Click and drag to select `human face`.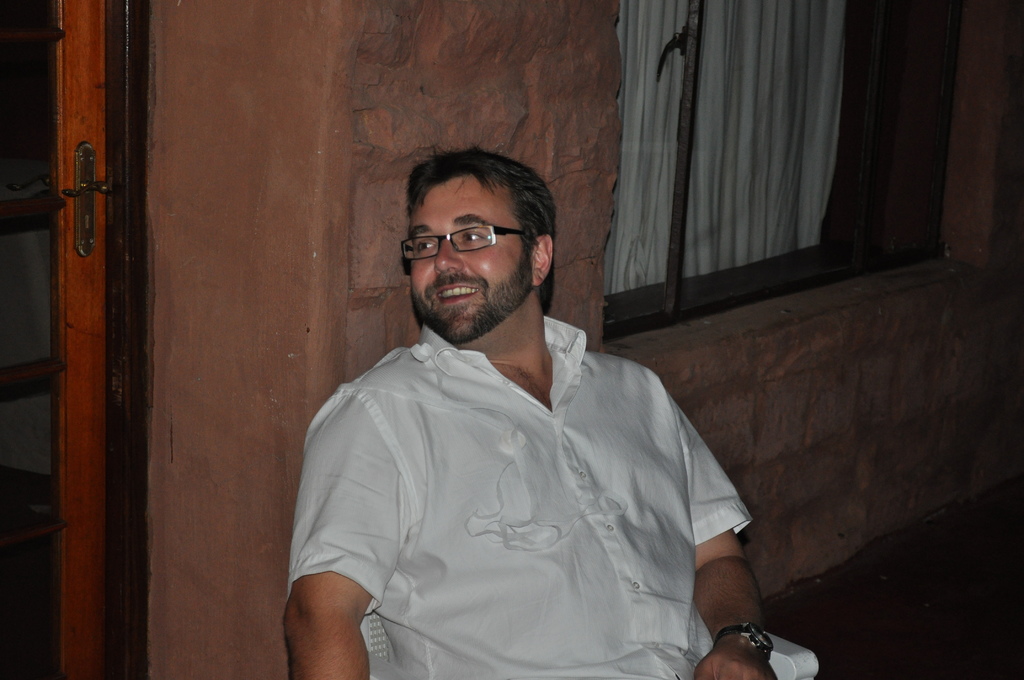
Selection: bbox(409, 181, 534, 341).
